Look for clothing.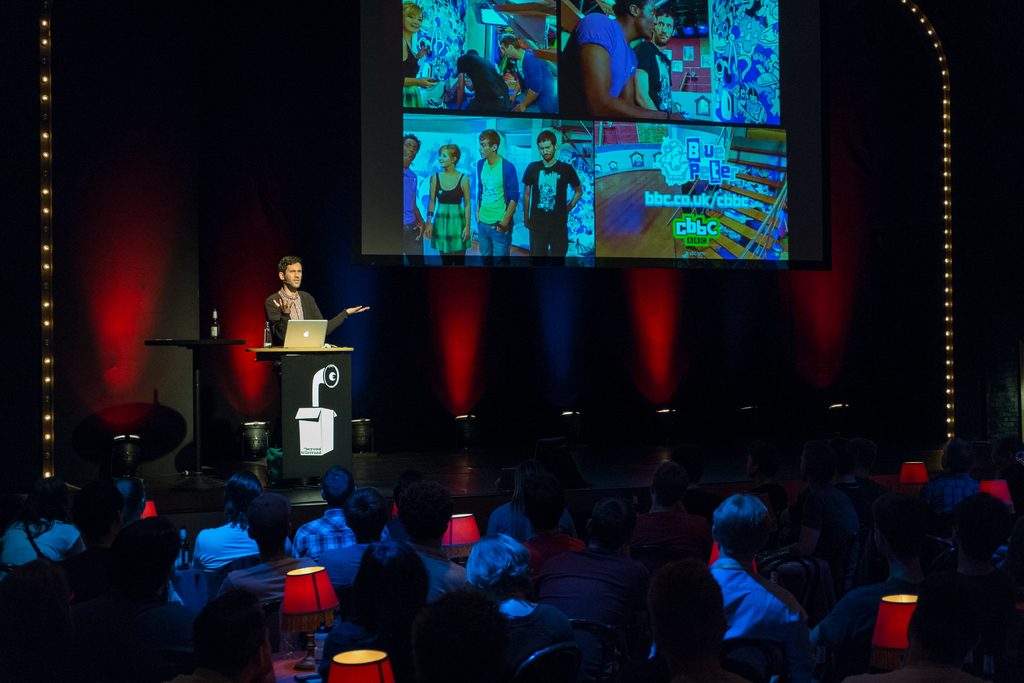
Found: 428, 172, 474, 261.
